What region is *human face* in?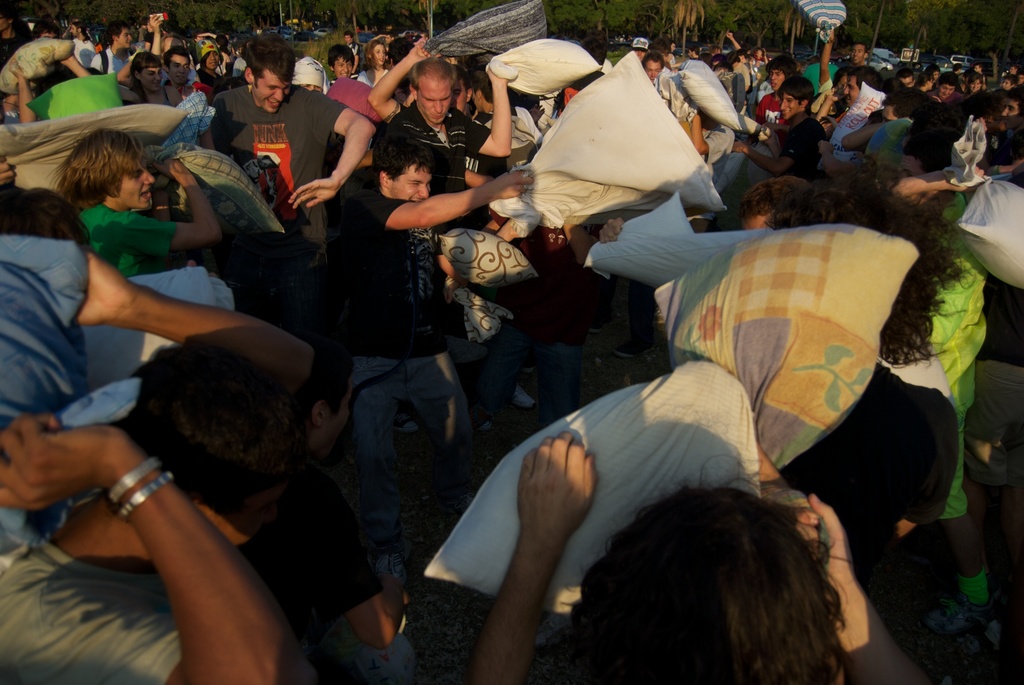
<box>840,77,860,100</box>.
